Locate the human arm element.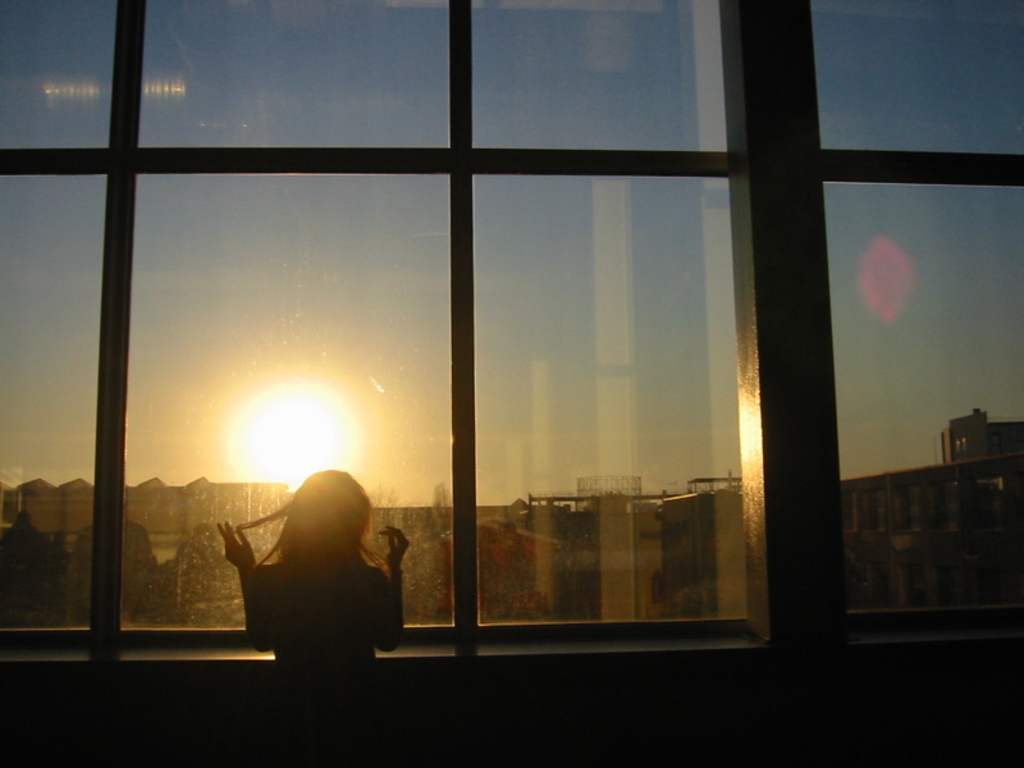
Element bbox: select_region(364, 522, 408, 649).
